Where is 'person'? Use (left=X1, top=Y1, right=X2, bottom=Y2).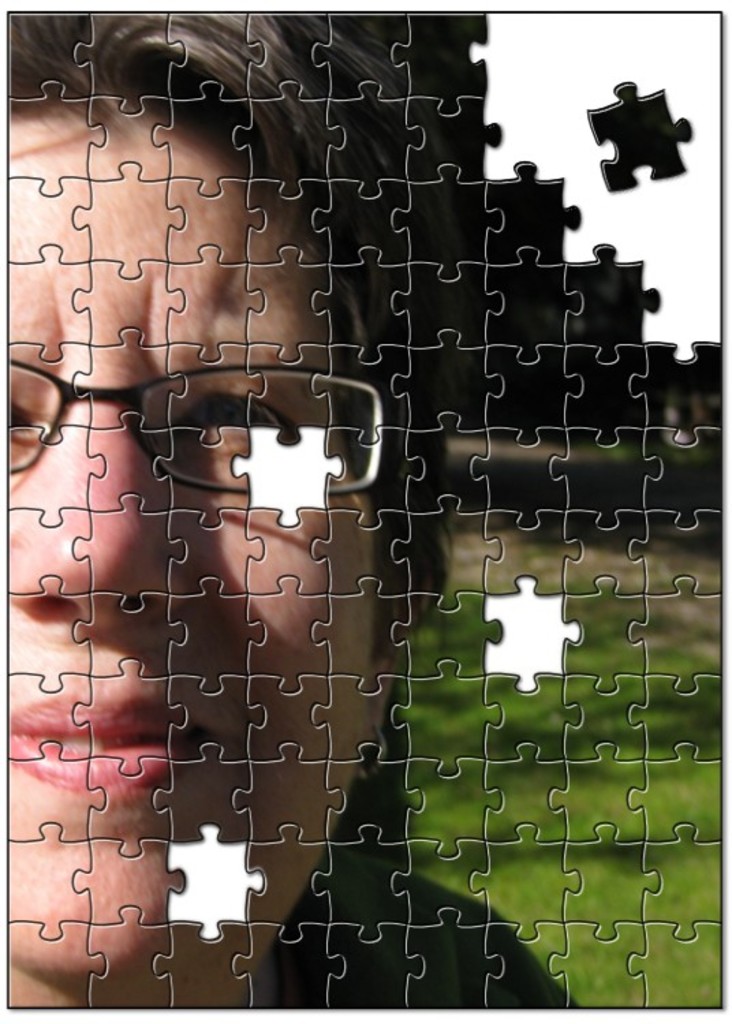
(left=3, top=12, right=574, bottom=1008).
